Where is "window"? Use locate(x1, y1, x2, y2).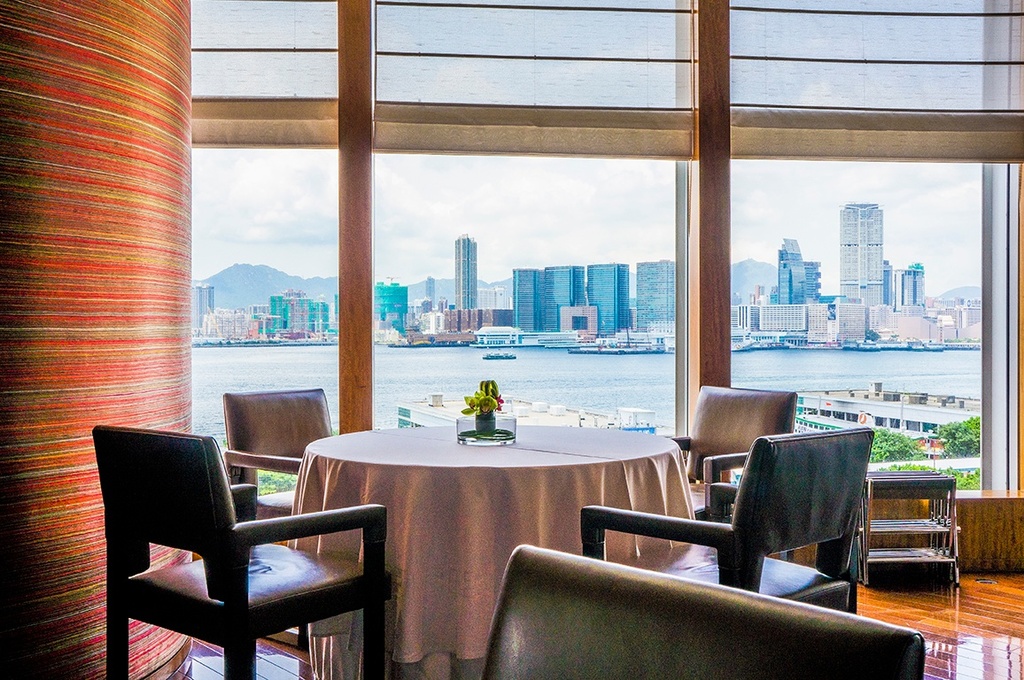
locate(188, 0, 1023, 501).
